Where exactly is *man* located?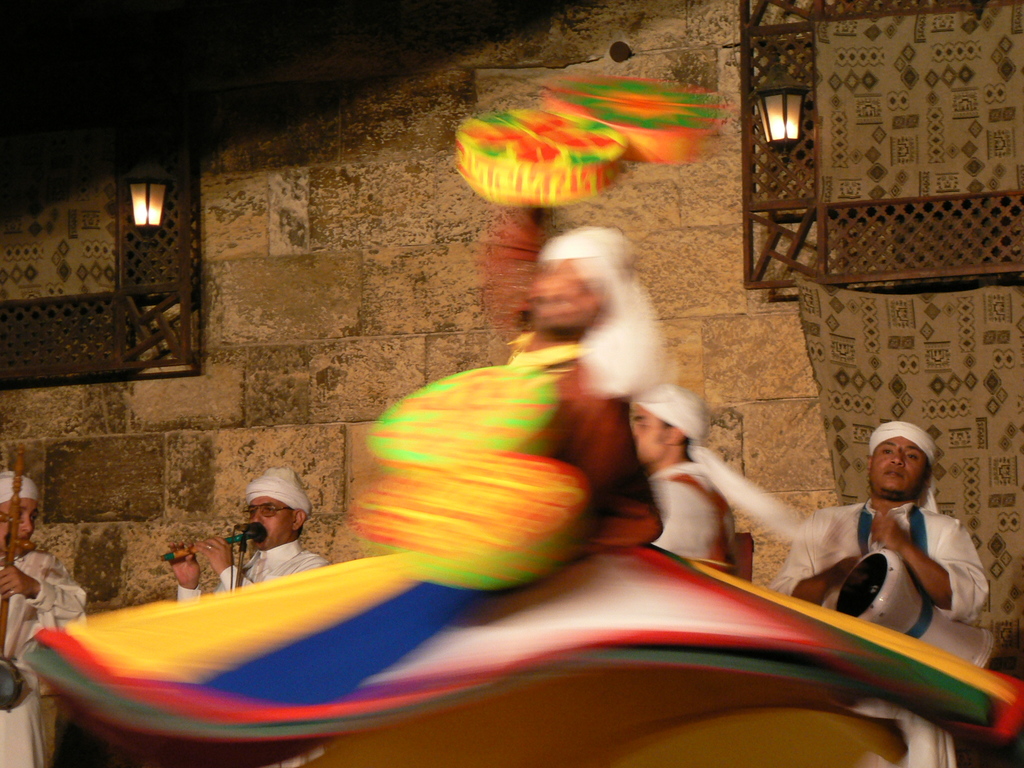
Its bounding box is [624, 390, 778, 610].
